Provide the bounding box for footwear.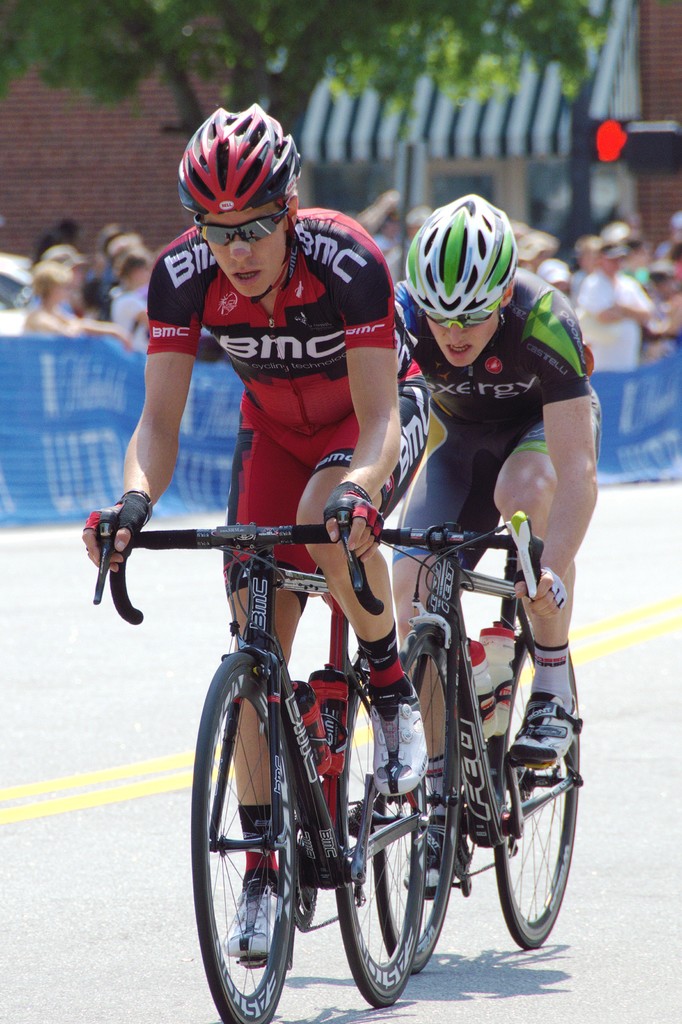
<box>400,810,483,902</box>.
